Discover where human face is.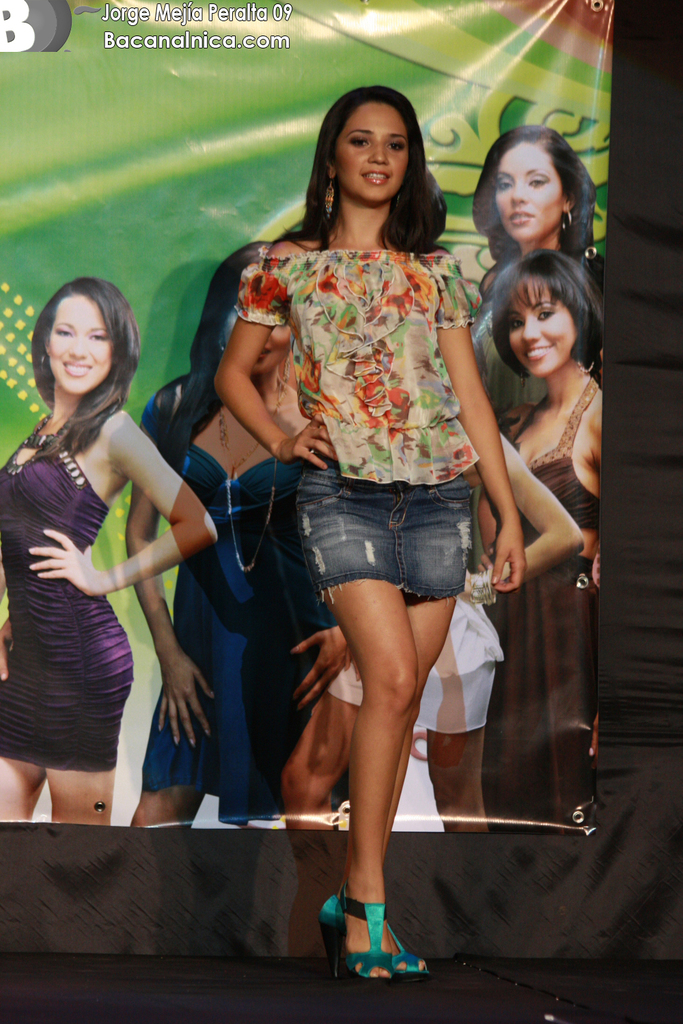
Discovered at (493, 143, 563, 244).
